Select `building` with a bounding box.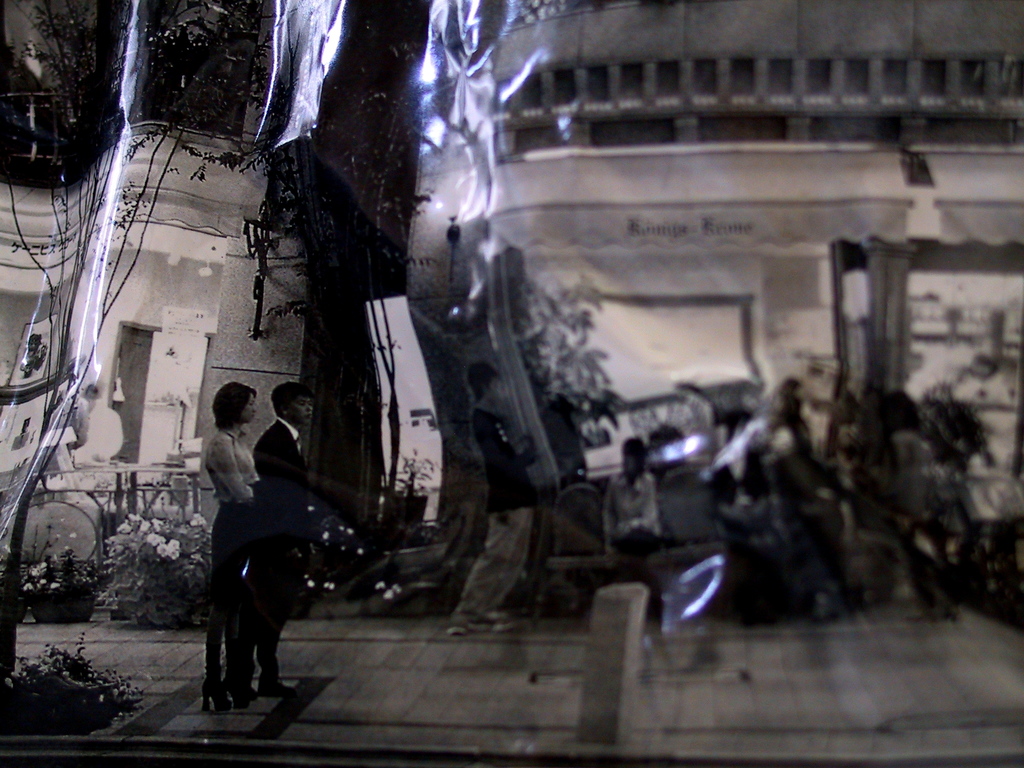
(x1=0, y1=0, x2=1023, y2=563).
